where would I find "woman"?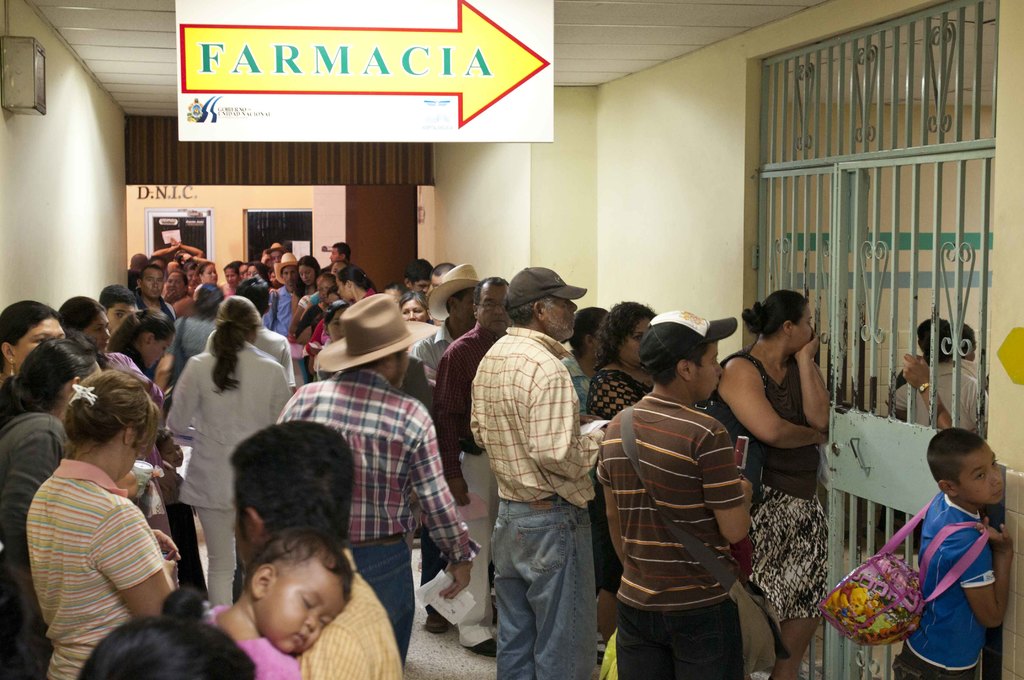
At left=223, top=259, right=243, bottom=289.
